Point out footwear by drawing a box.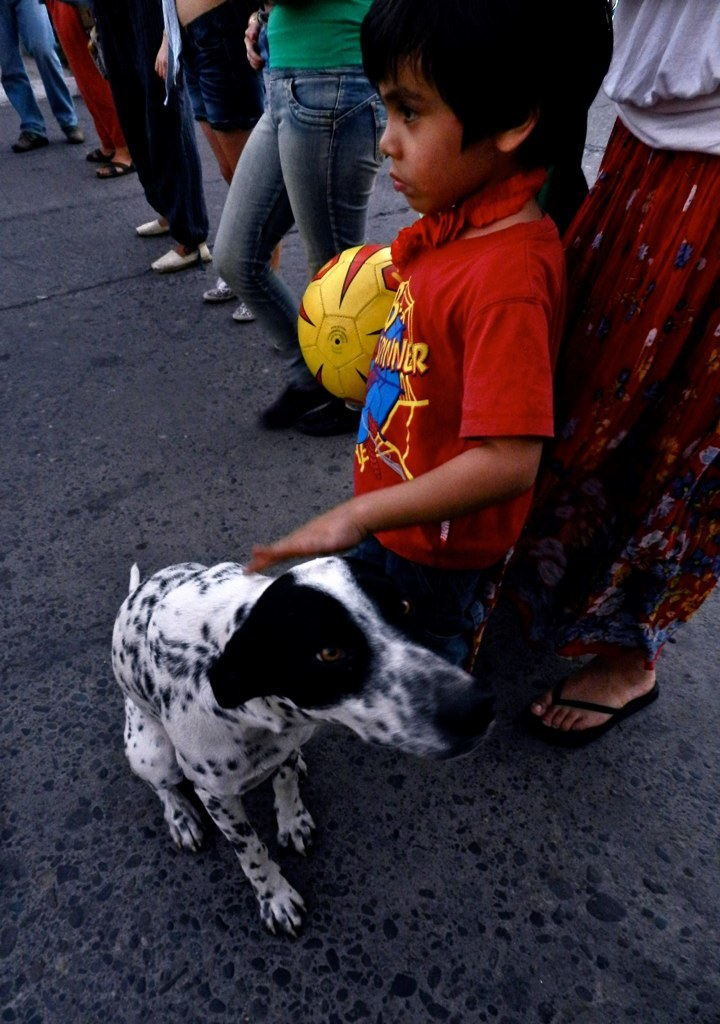
(left=12, top=125, right=35, bottom=148).
